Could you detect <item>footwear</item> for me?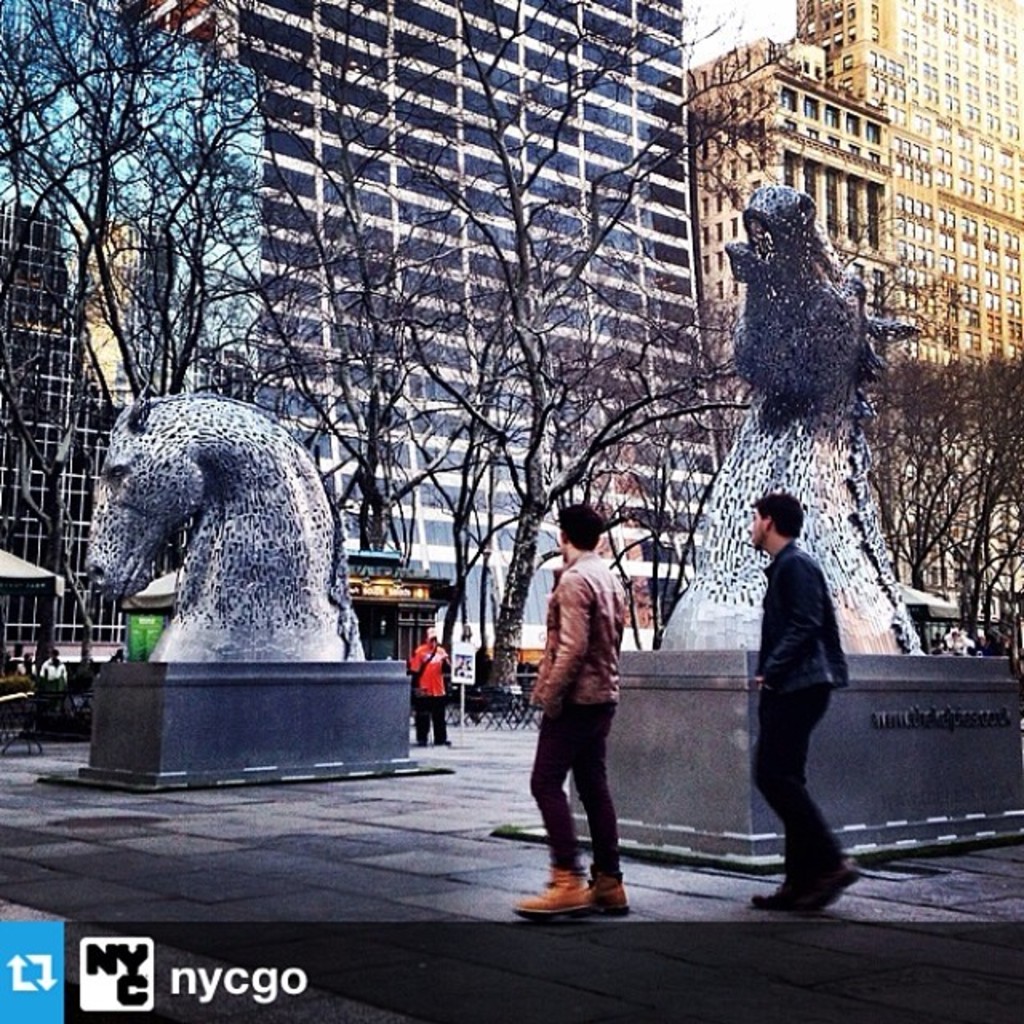
Detection result: box(413, 734, 427, 742).
